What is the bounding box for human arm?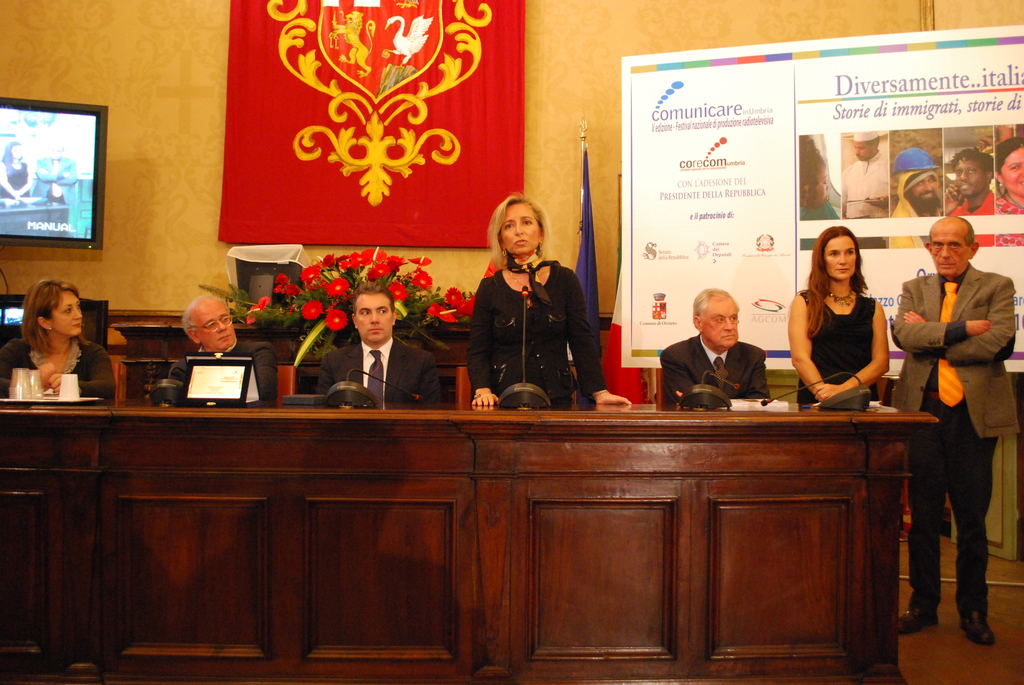
region(791, 294, 825, 394).
